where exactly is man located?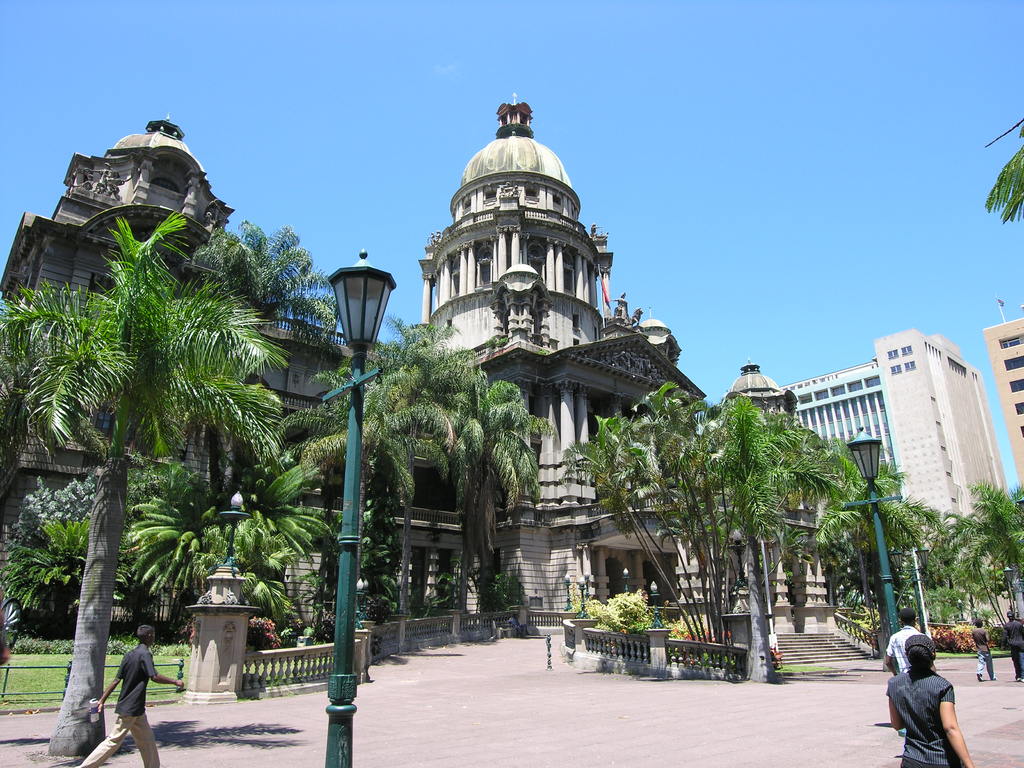
Its bounding box is BBox(884, 606, 938, 679).
